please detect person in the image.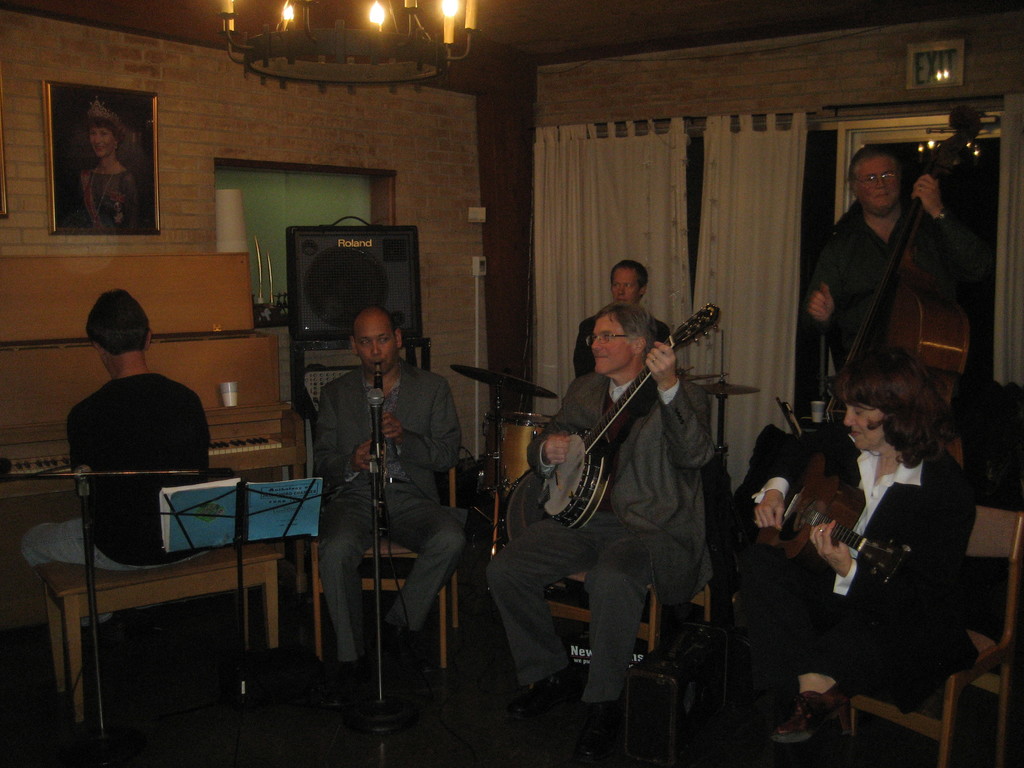
{"x1": 76, "y1": 104, "x2": 138, "y2": 235}.
